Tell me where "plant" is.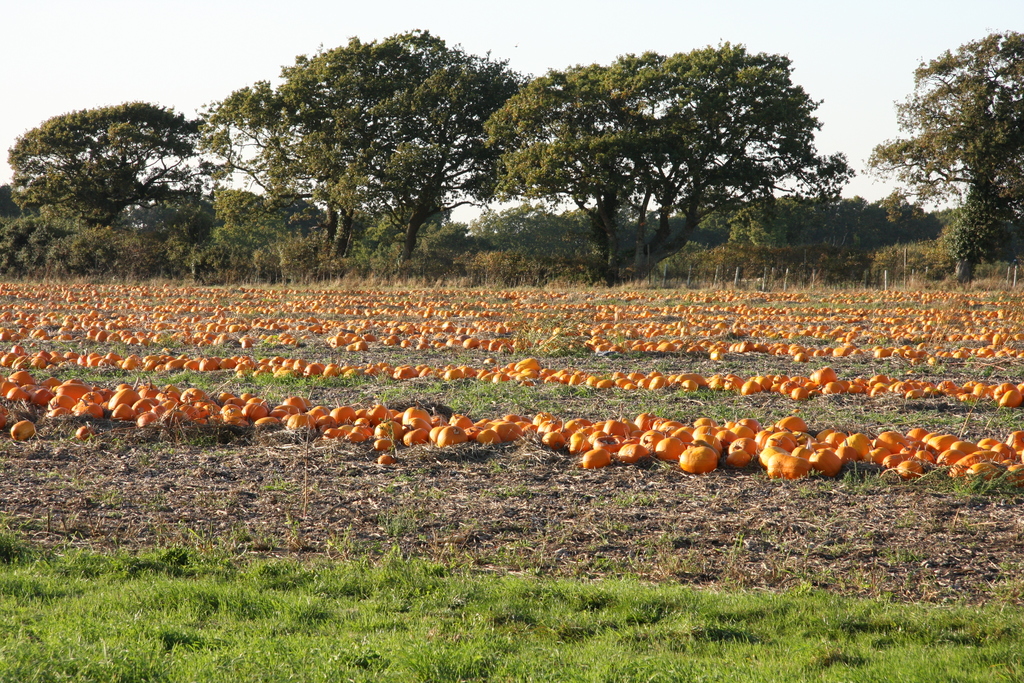
"plant" is at l=189, t=434, r=207, b=448.
